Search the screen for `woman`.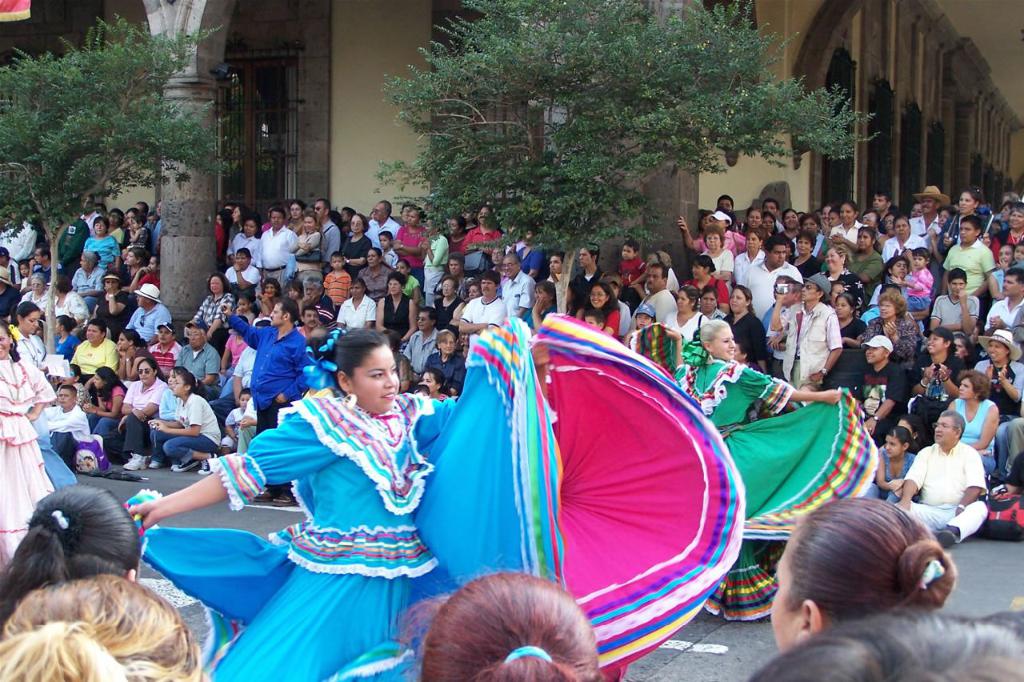
Found at box=[983, 245, 1023, 301].
